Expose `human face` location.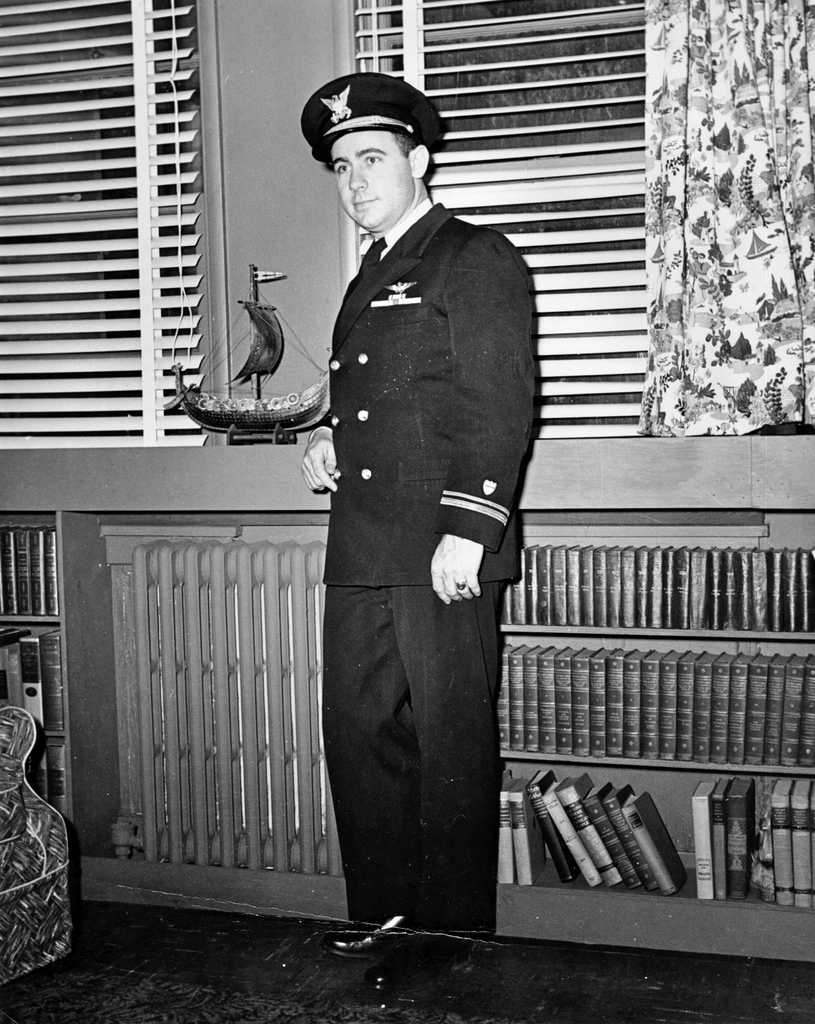
Exposed at [328,132,412,230].
